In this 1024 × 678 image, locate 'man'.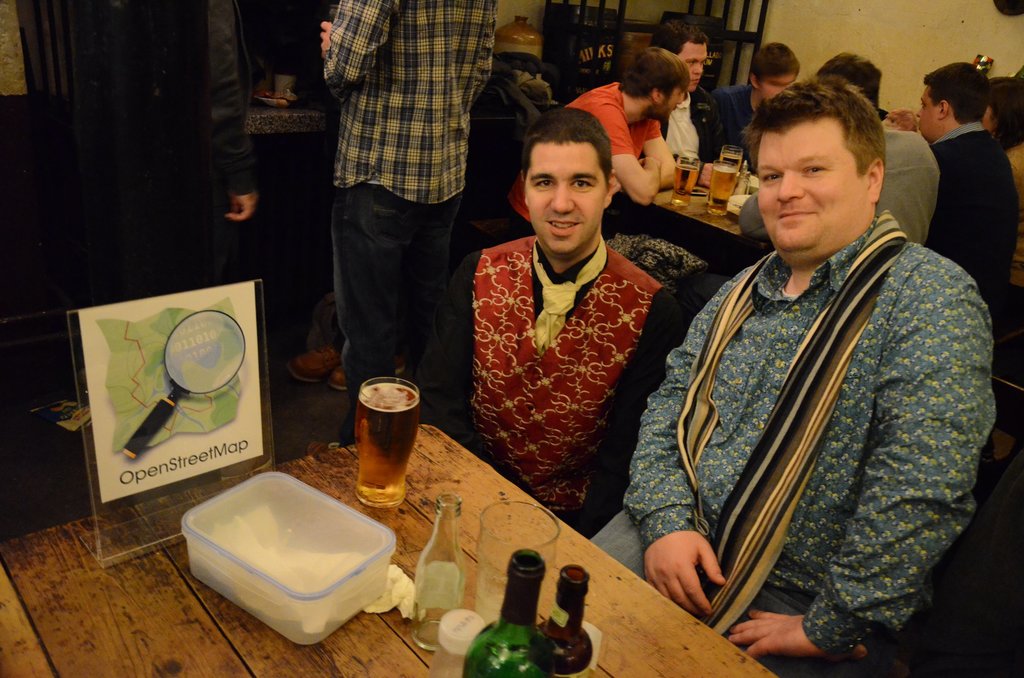
Bounding box: (left=739, top=49, right=945, bottom=248).
